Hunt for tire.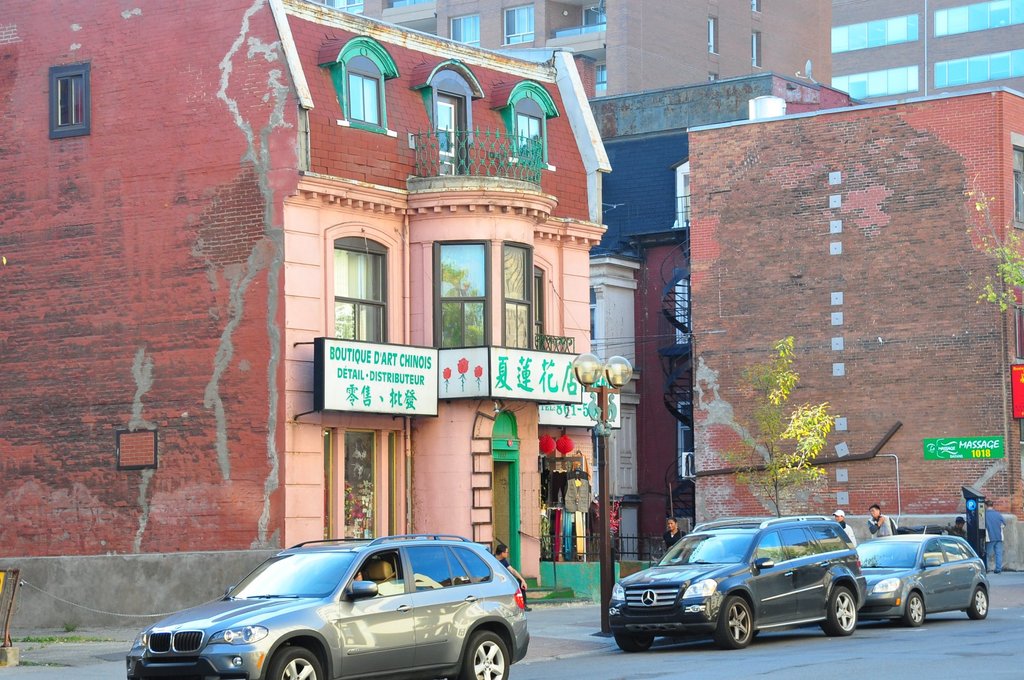
Hunted down at rect(963, 583, 995, 620).
